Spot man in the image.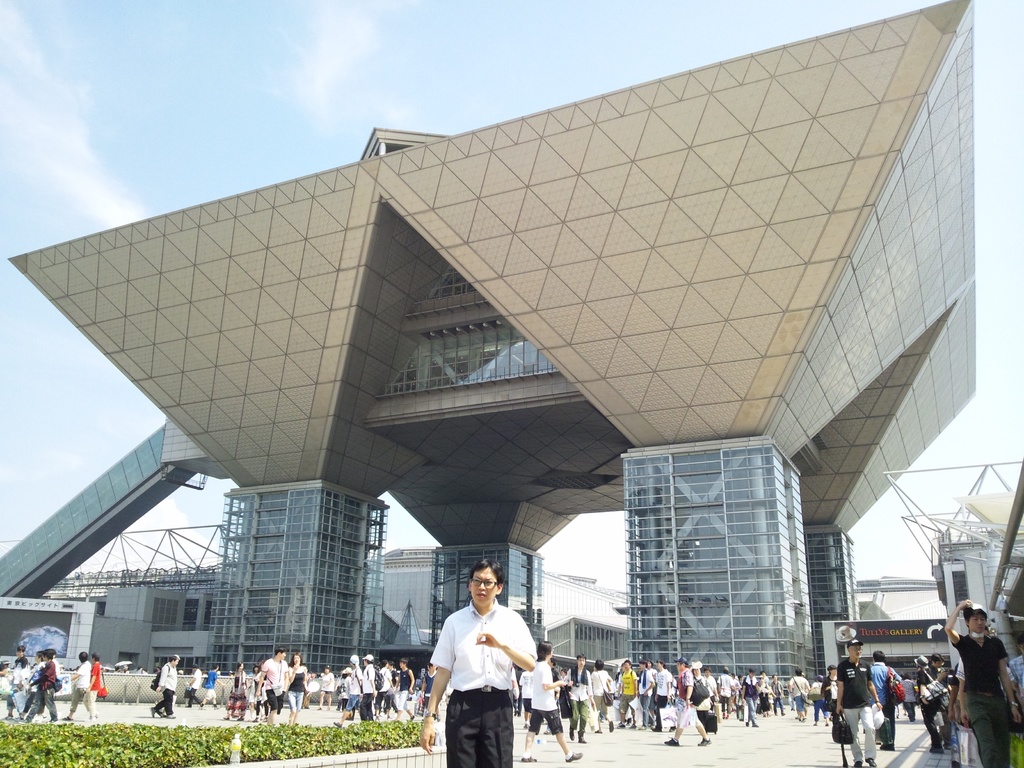
man found at [195,662,227,712].
